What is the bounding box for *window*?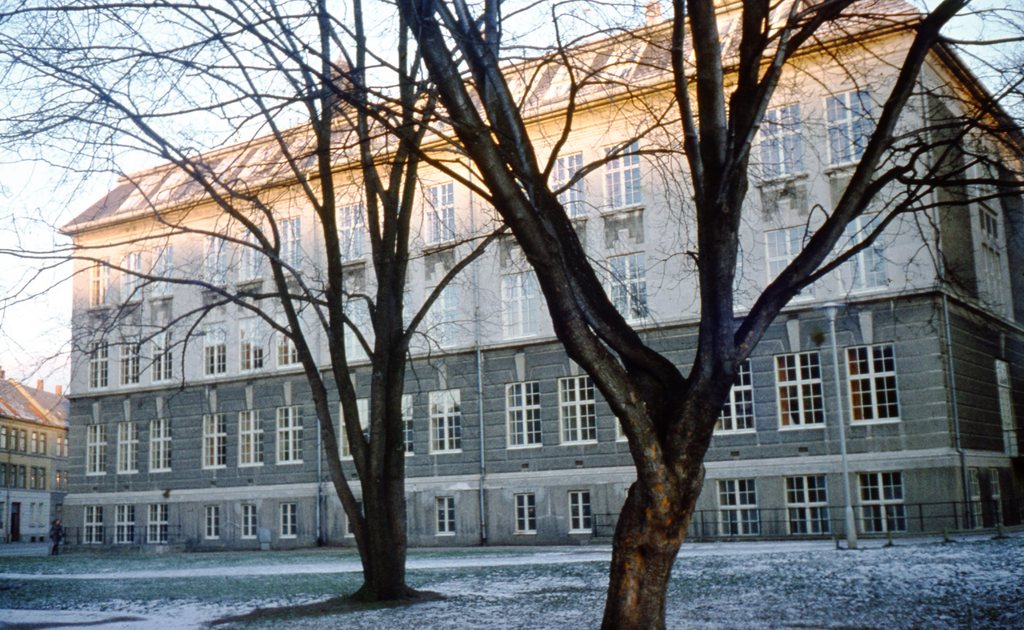
[147,423,175,472].
